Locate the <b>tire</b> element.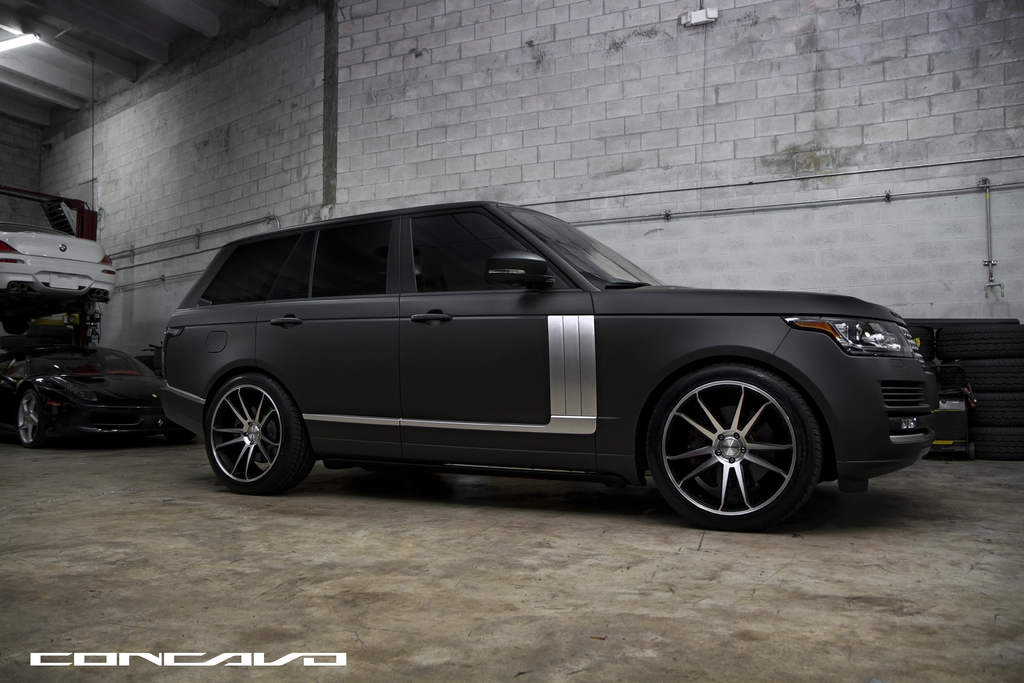
Element bbox: crop(966, 438, 975, 458).
